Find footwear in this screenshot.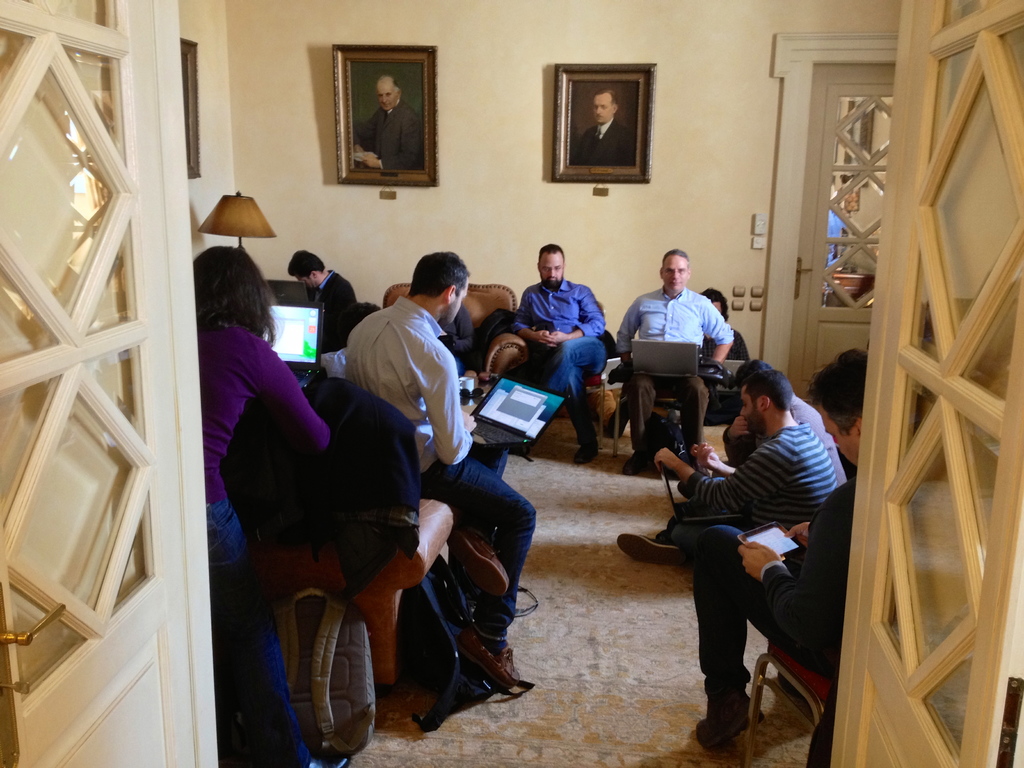
The bounding box for footwear is (left=694, top=673, right=769, bottom=751).
